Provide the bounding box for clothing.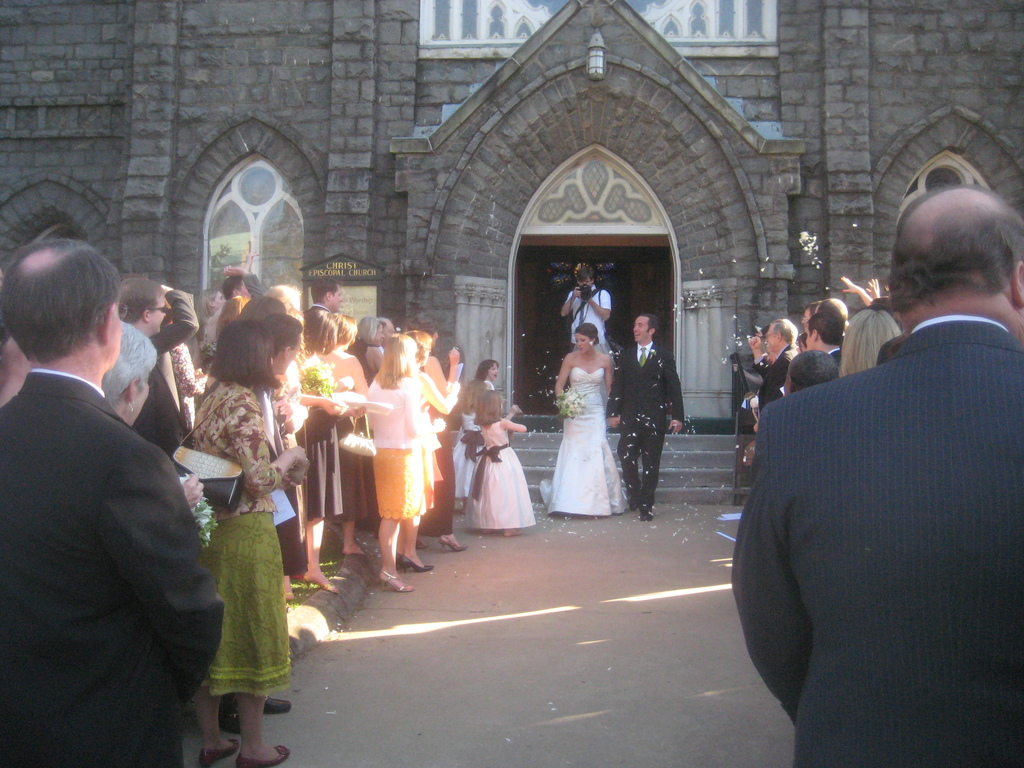
452:408:490:499.
